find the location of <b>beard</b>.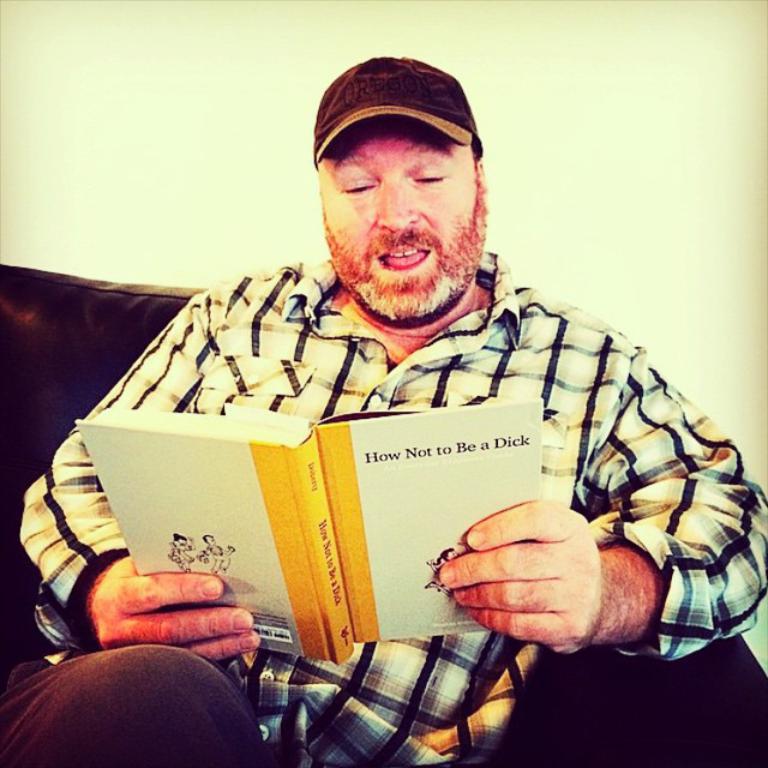
Location: [332,166,485,325].
